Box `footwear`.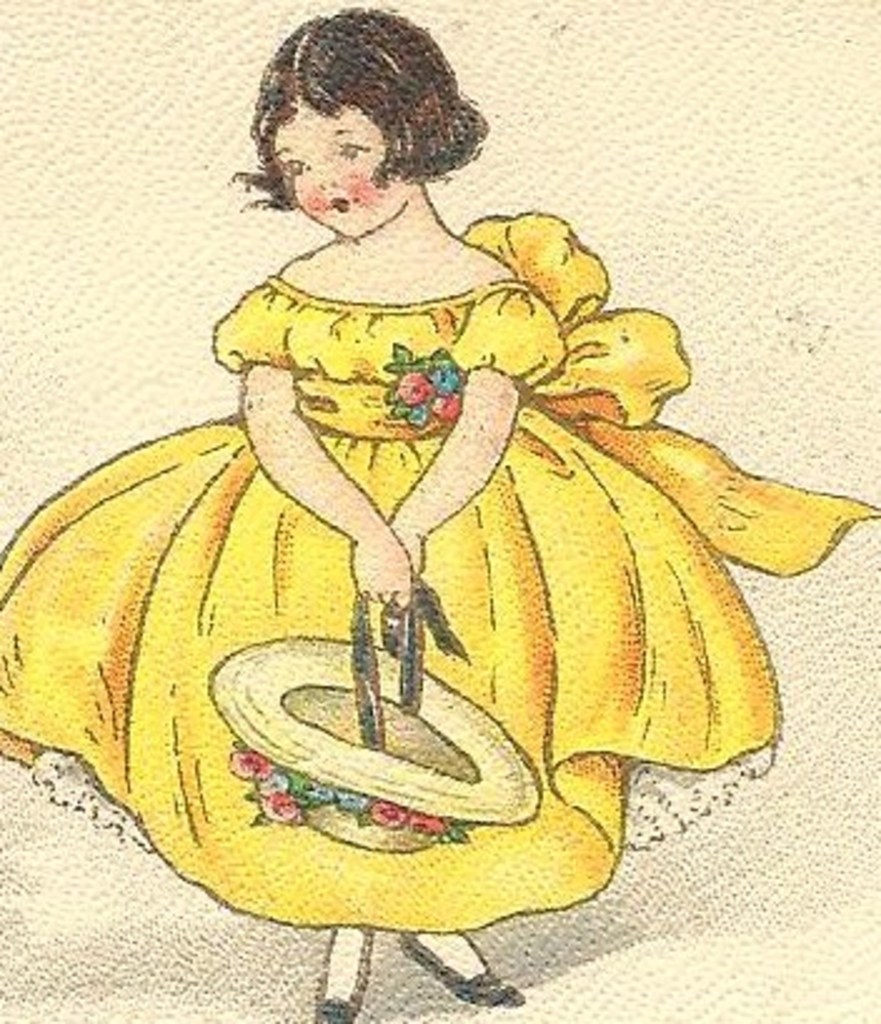
BBox(403, 921, 531, 1009).
